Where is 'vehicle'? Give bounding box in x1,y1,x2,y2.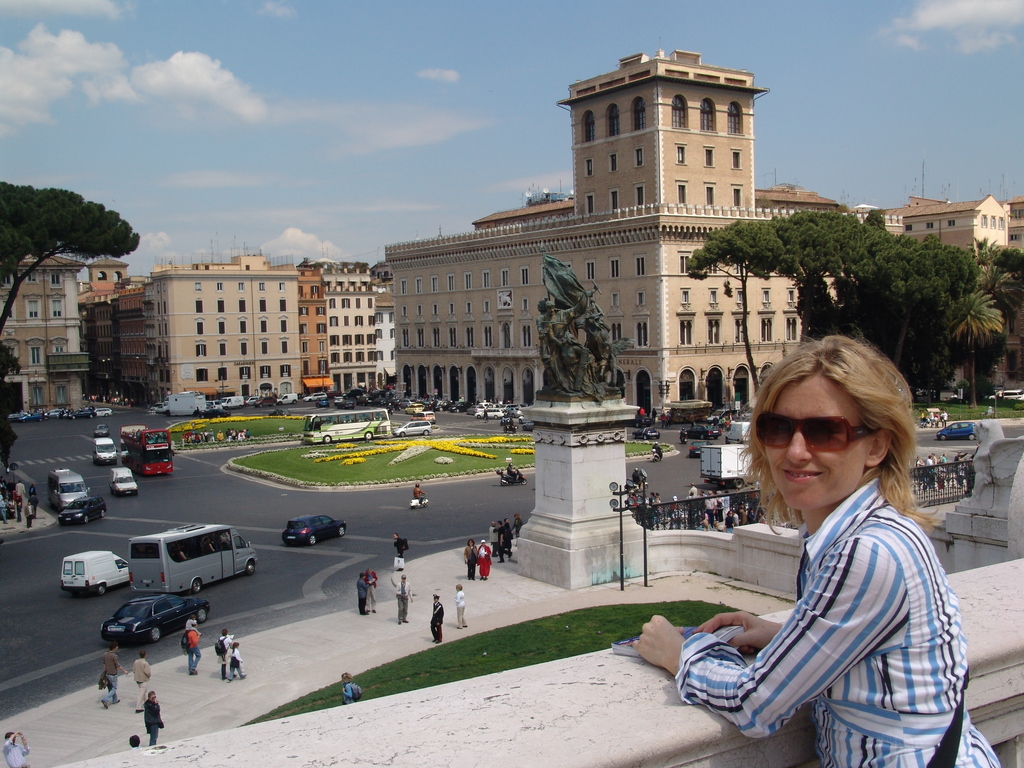
94,437,116,465.
